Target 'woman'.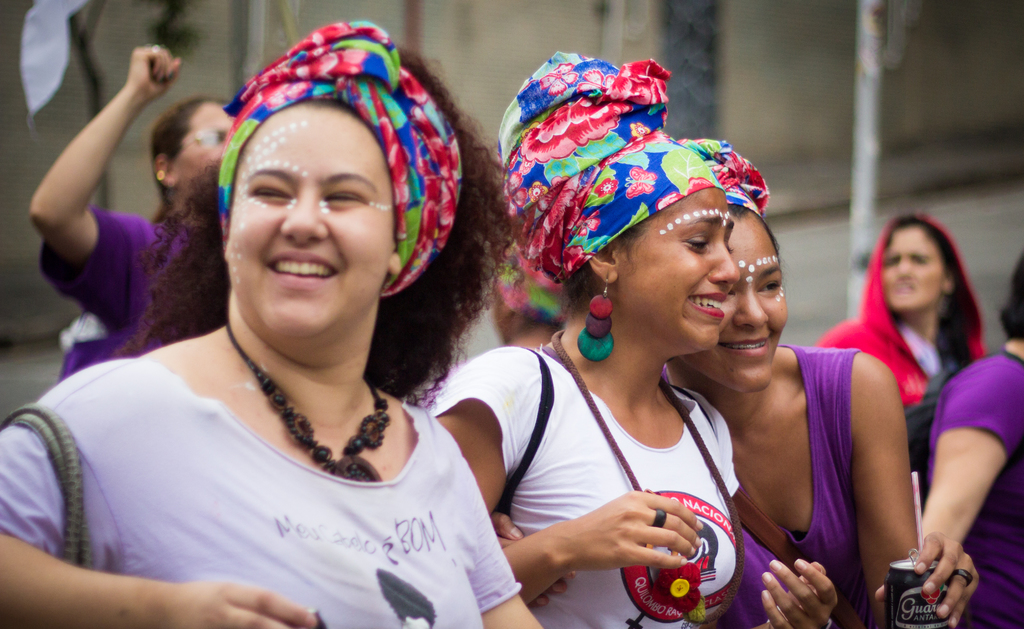
Target region: 823:222:988:444.
